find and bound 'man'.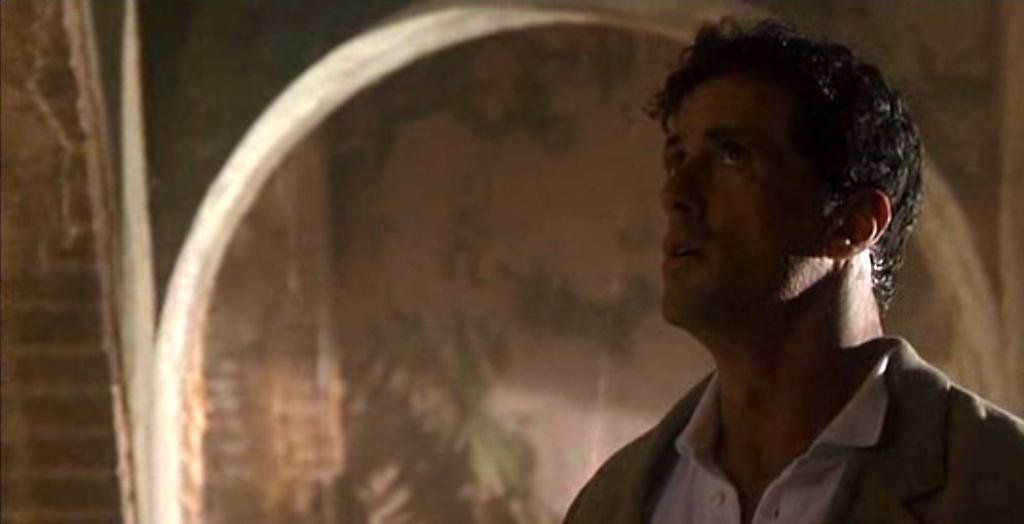
Bound: <bbox>465, 14, 1007, 508</bbox>.
